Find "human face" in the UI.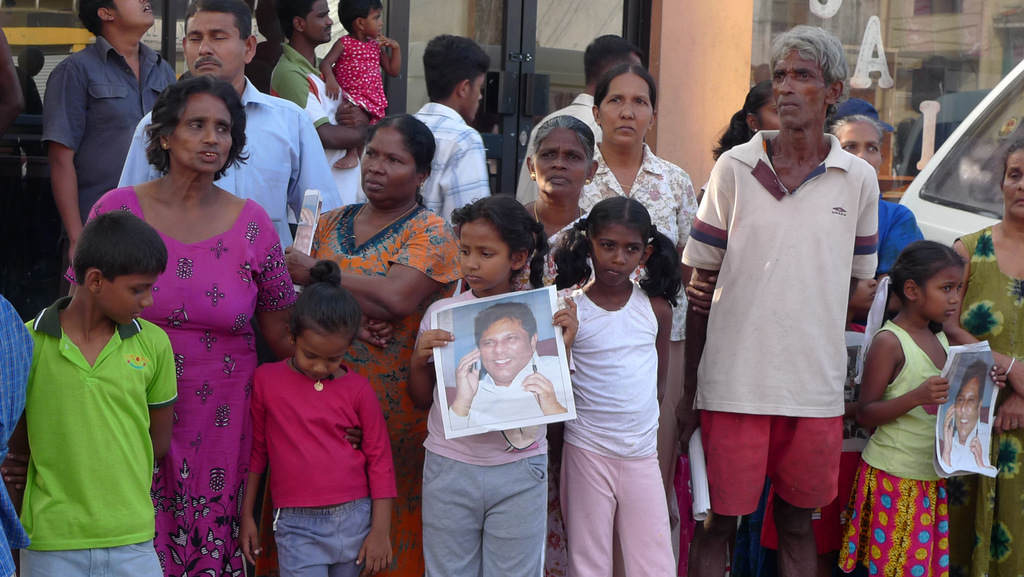
UI element at Rect(918, 265, 957, 329).
